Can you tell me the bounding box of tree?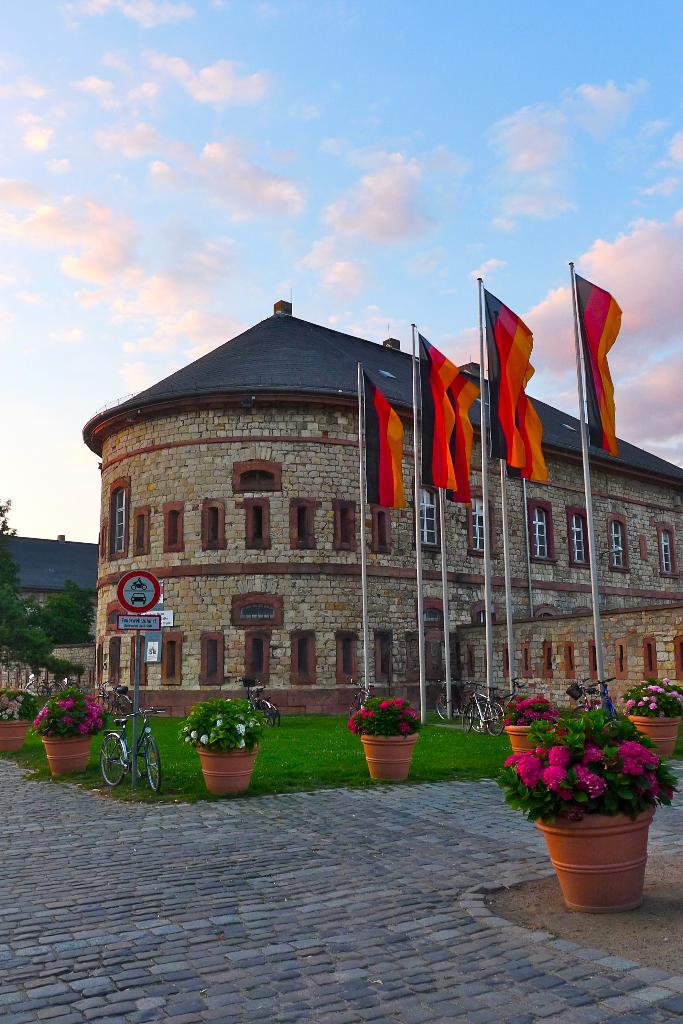
0:490:102:700.
